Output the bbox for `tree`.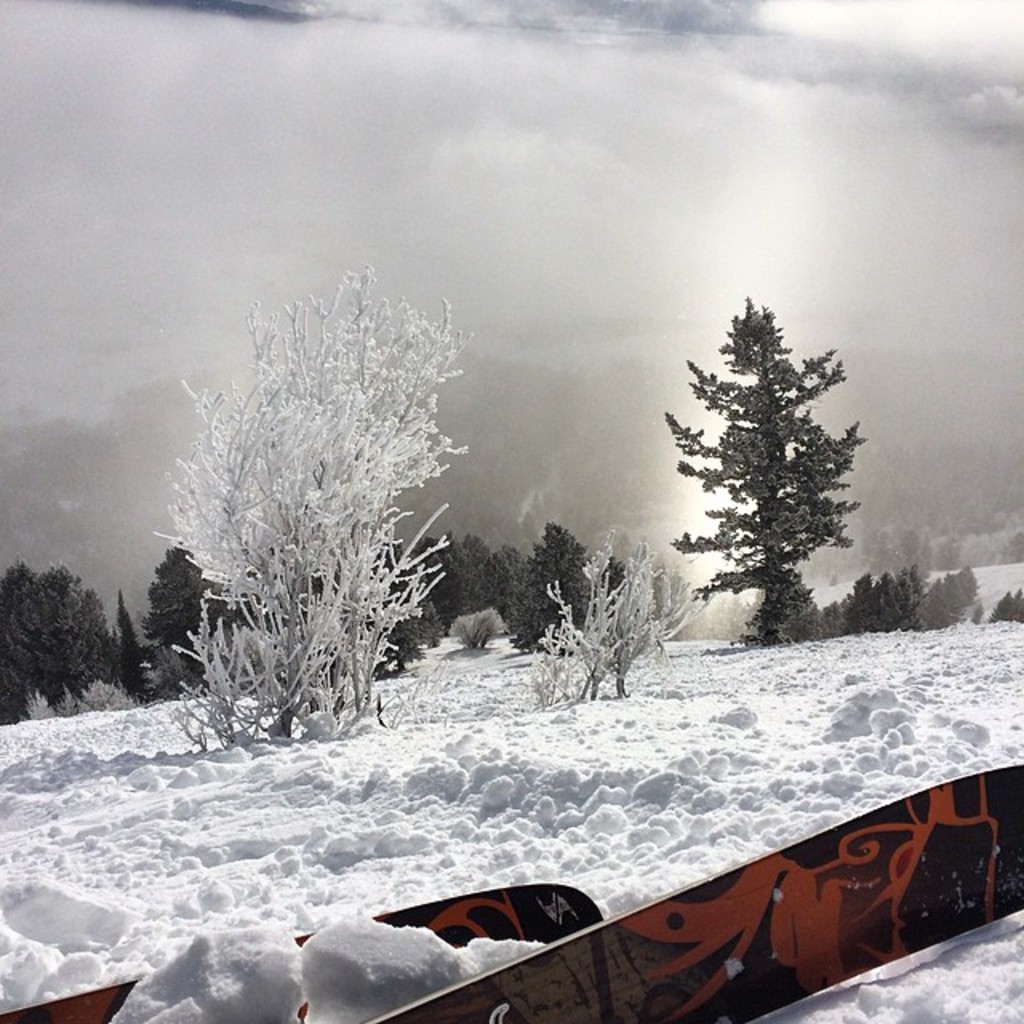
[514,515,616,642].
